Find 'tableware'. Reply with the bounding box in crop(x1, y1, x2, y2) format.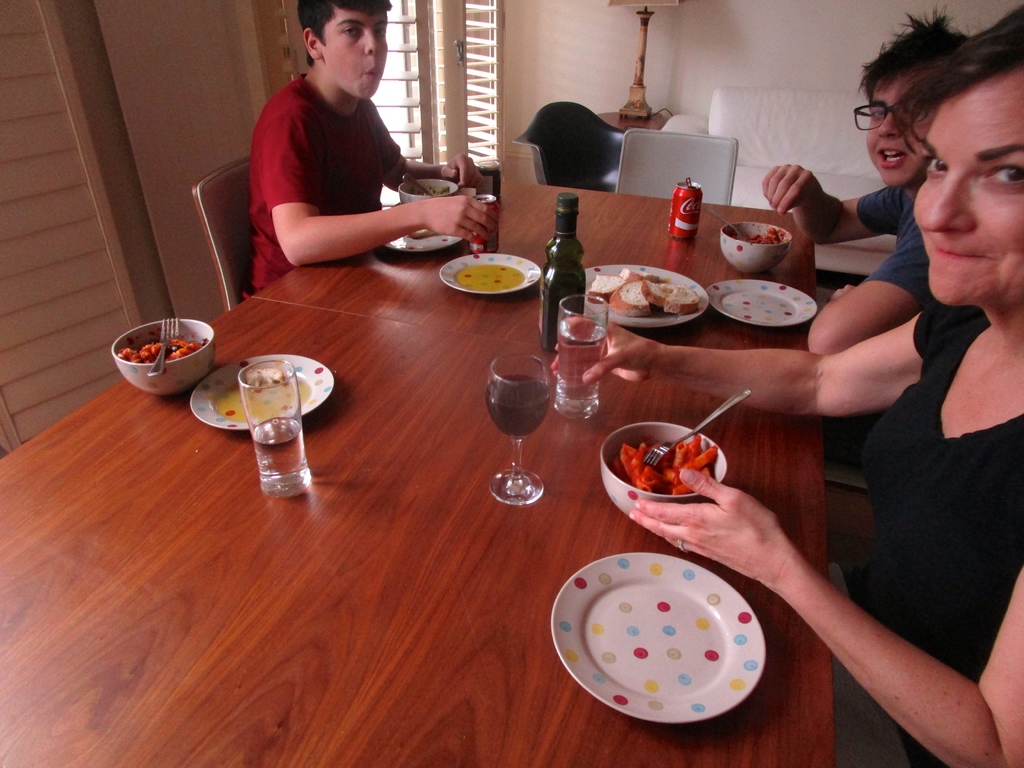
crop(146, 319, 182, 378).
